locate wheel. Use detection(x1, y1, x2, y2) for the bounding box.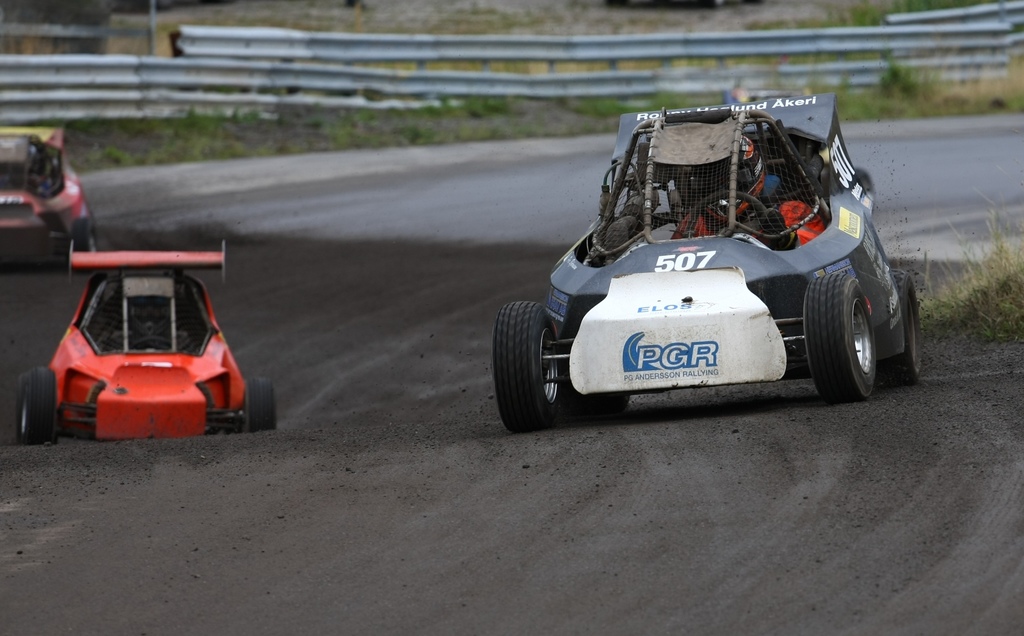
detection(492, 303, 556, 438).
